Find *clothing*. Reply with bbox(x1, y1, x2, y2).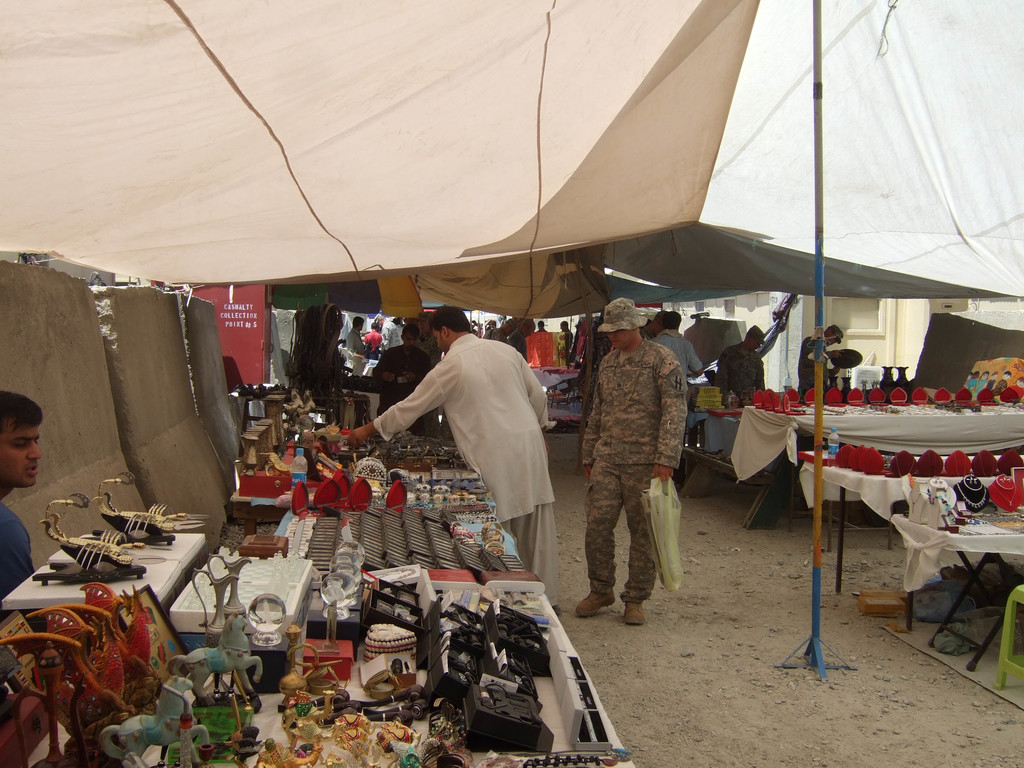
bbox(586, 330, 609, 422).
